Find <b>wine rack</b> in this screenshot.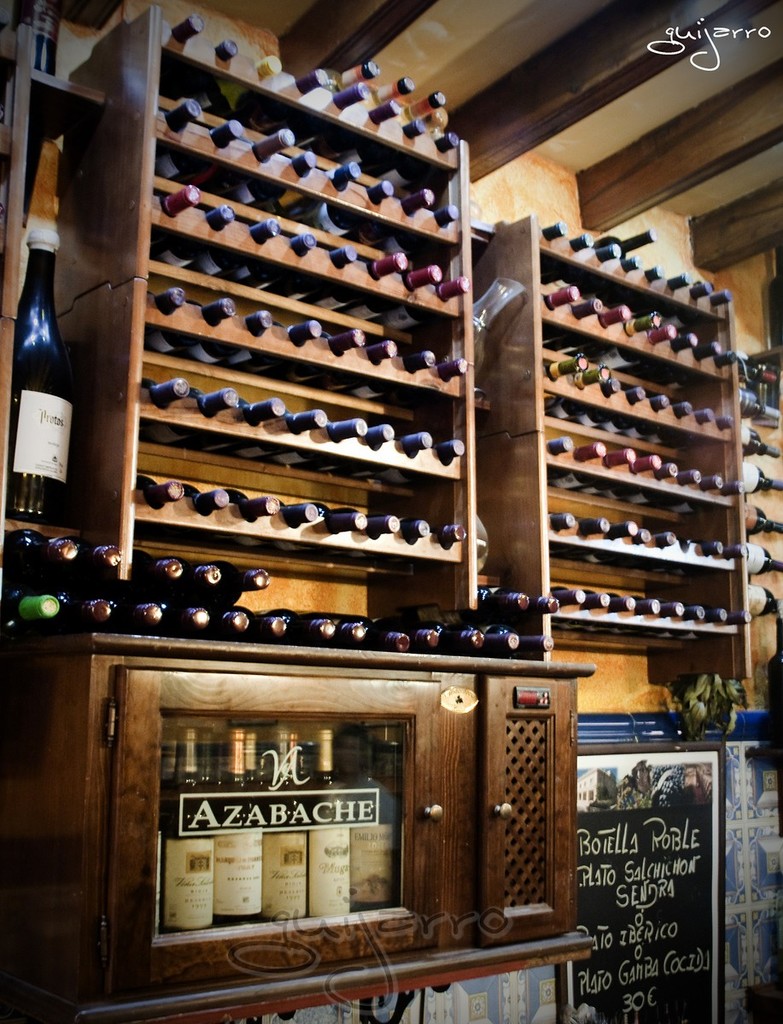
The bounding box for <b>wine rack</b> is <bbox>477, 214, 745, 669</bbox>.
